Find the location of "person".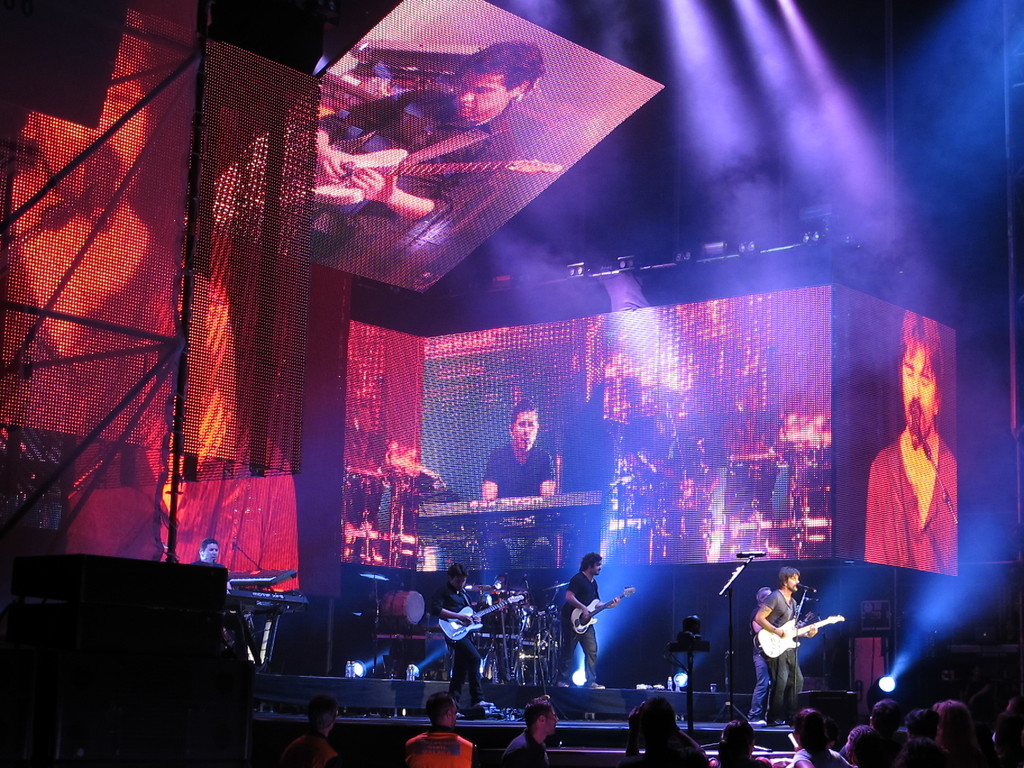
Location: {"x1": 865, "y1": 314, "x2": 959, "y2": 573}.
